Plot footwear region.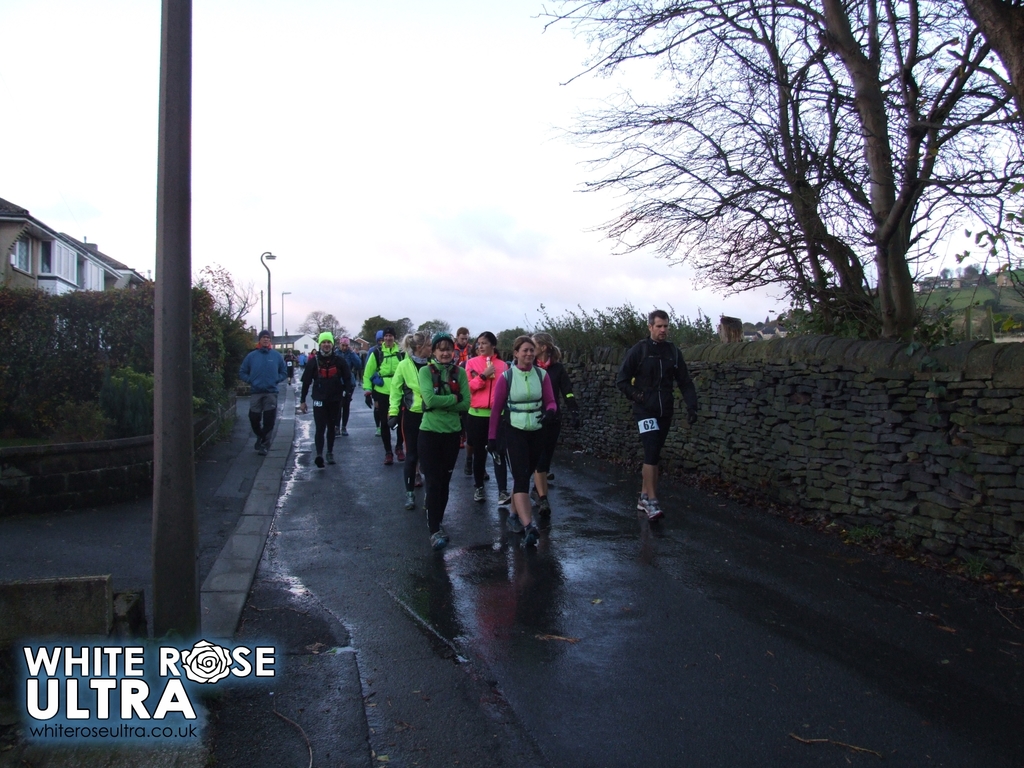
Plotted at rect(264, 441, 268, 455).
